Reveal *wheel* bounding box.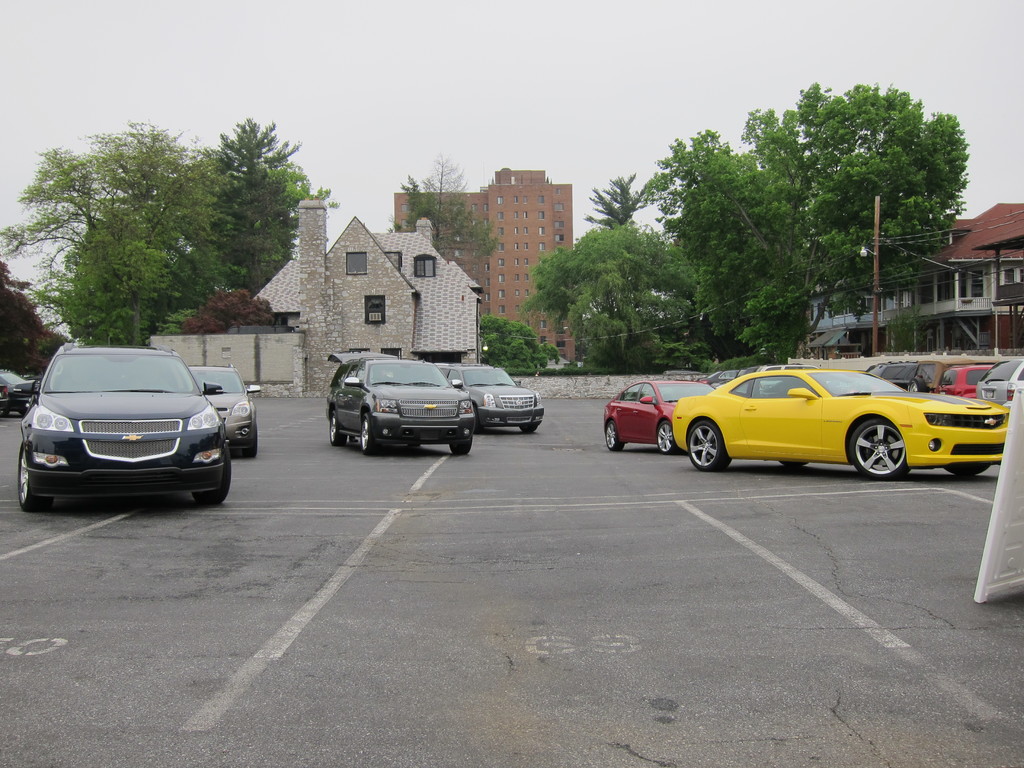
Revealed: Rect(0, 408, 11, 416).
